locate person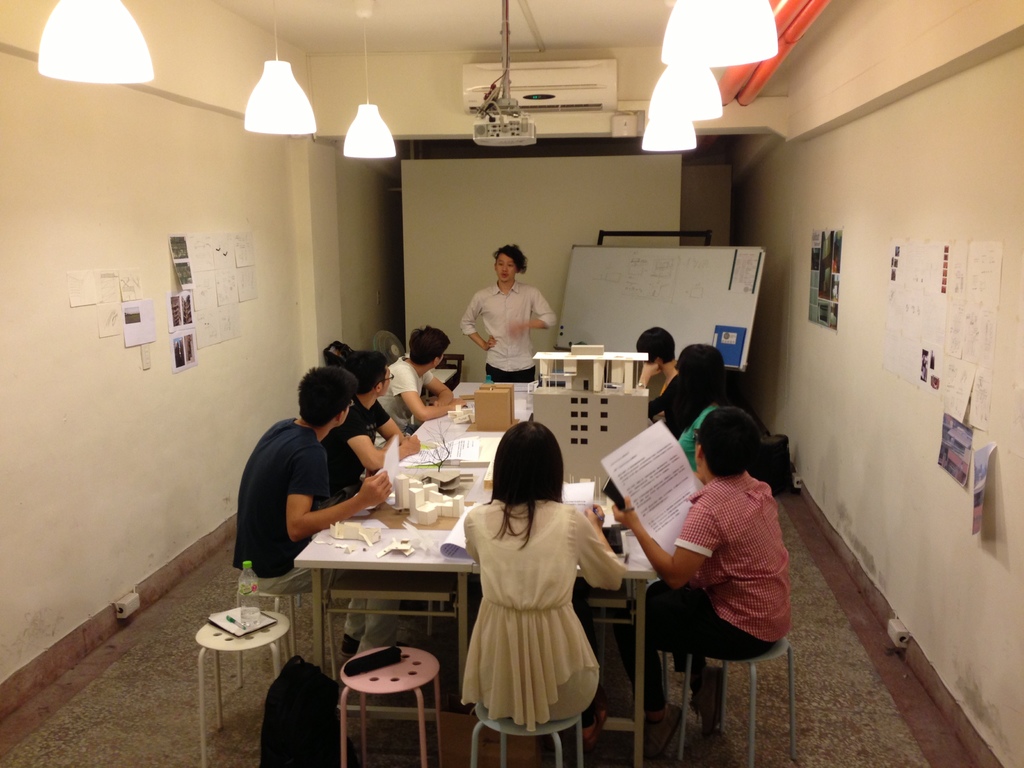
650 338 765 477
